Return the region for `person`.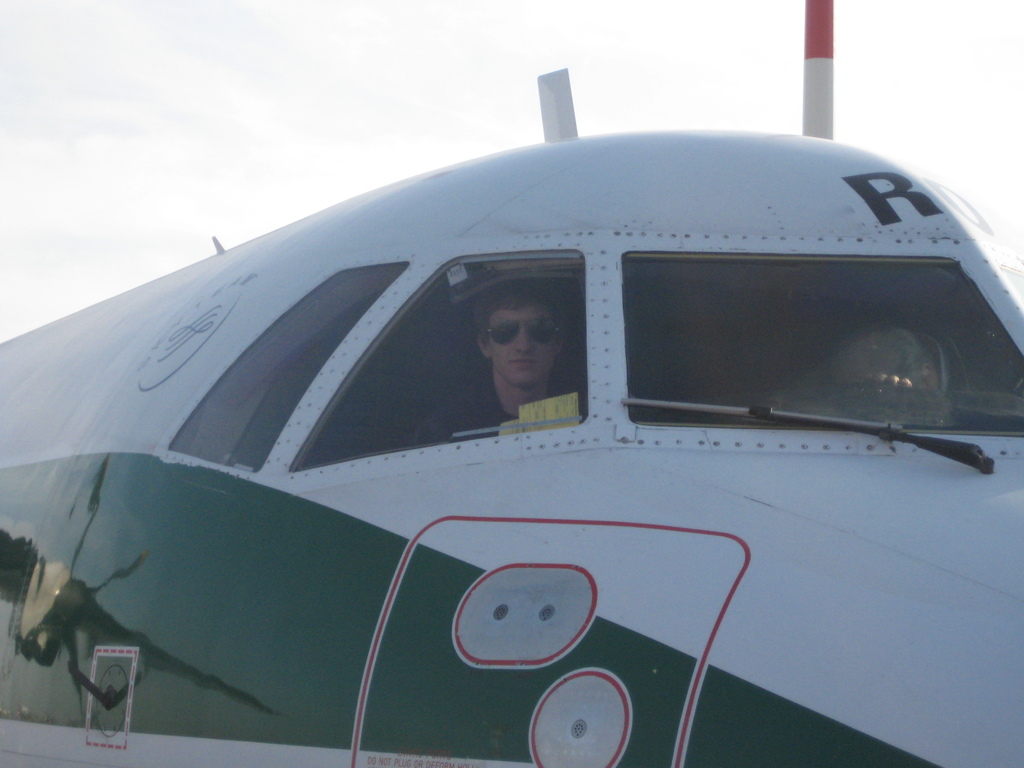
(x1=412, y1=270, x2=585, y2=451).
